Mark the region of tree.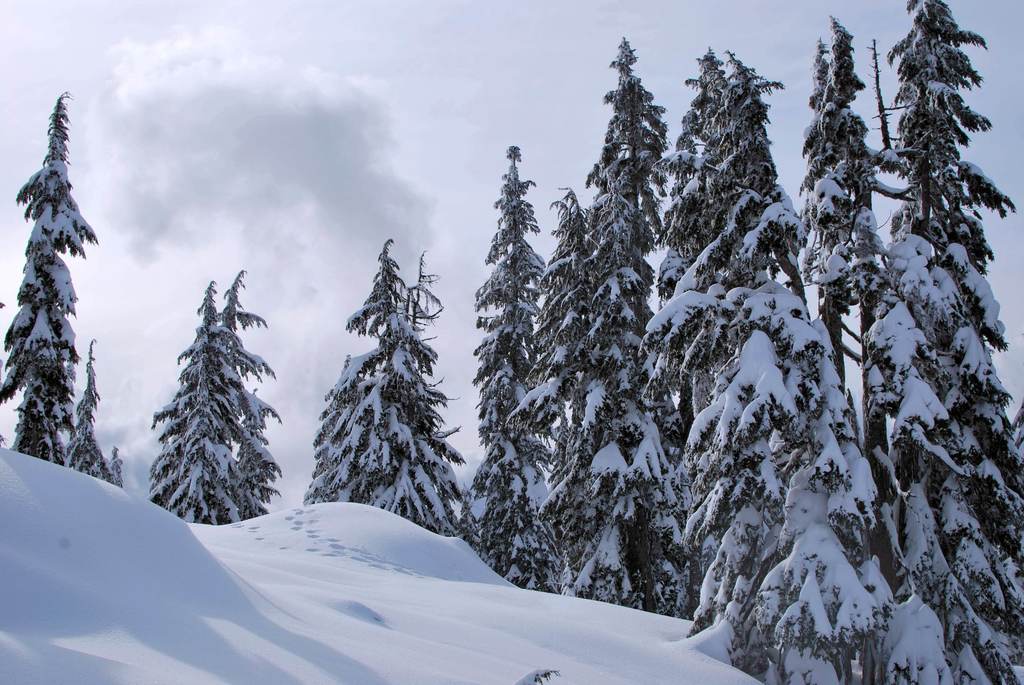
Region: (x1=660, y1=45, x2=840, y2=684).
